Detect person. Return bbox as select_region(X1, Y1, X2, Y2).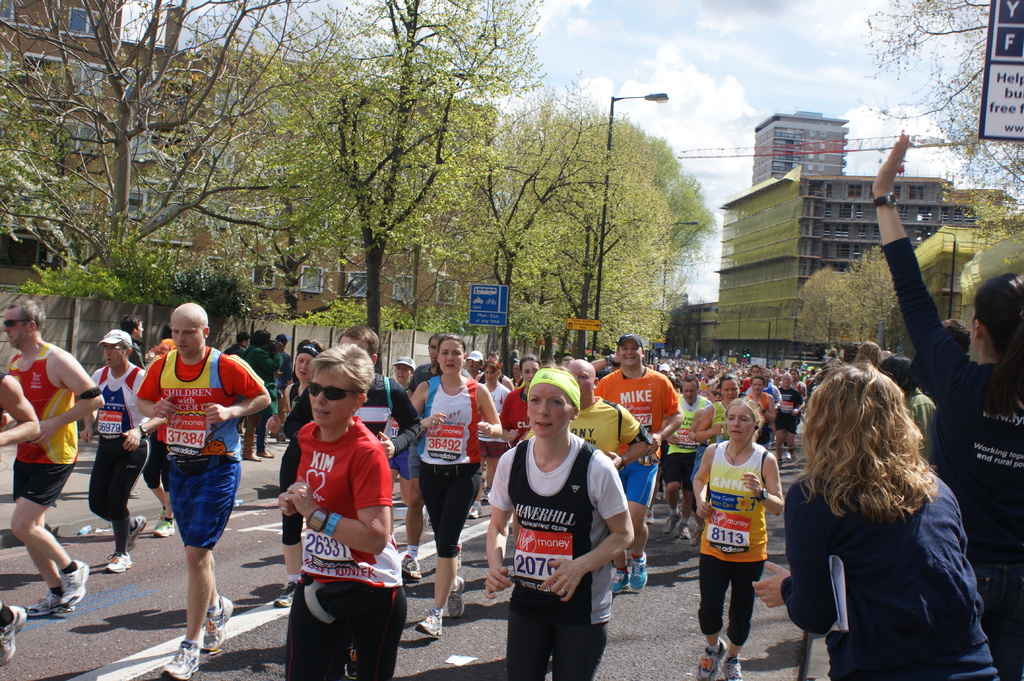
select_region(132, 300, 276, 678).
